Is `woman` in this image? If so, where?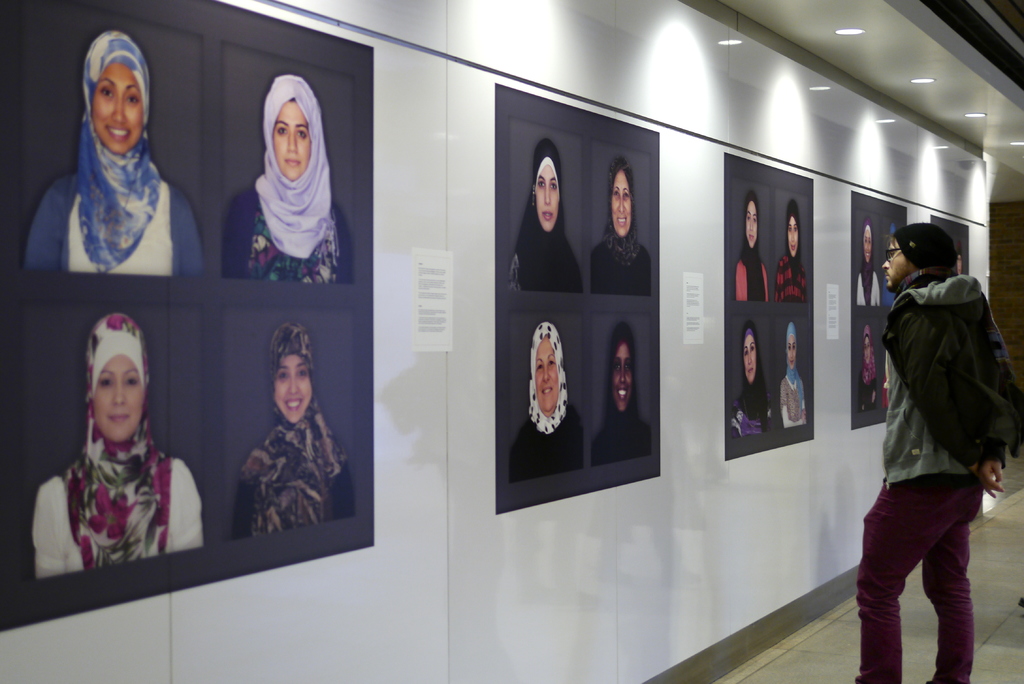
Yes, at bbox=(509, 320, 585, 484).
